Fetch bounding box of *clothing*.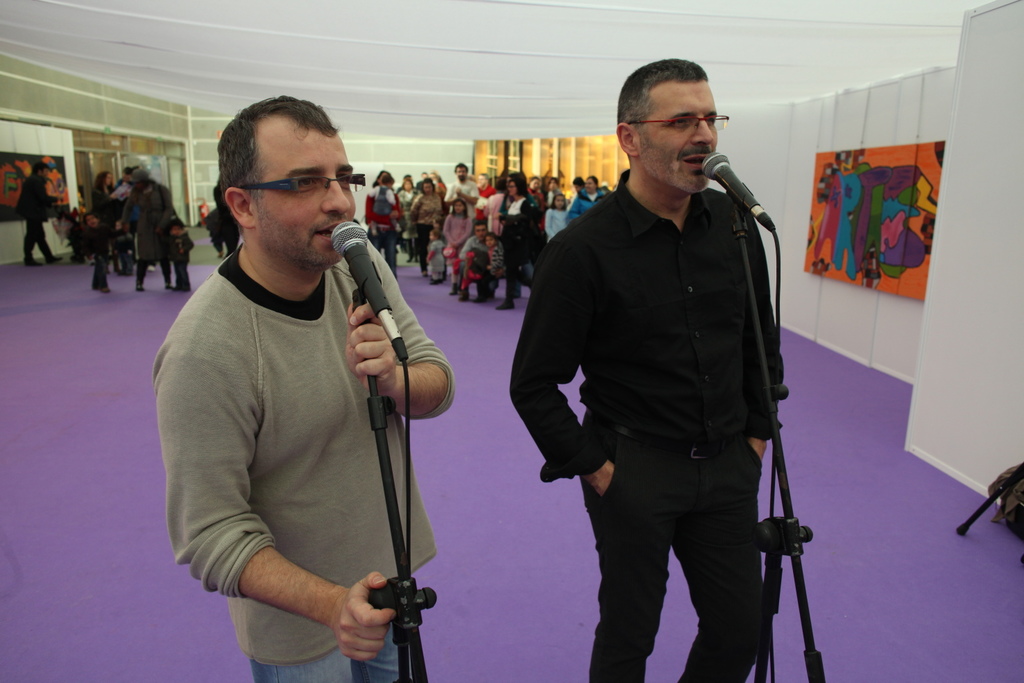
Bbox: {"x1": 442, "y1": 203, "x2": 475, "y2": 277}.
